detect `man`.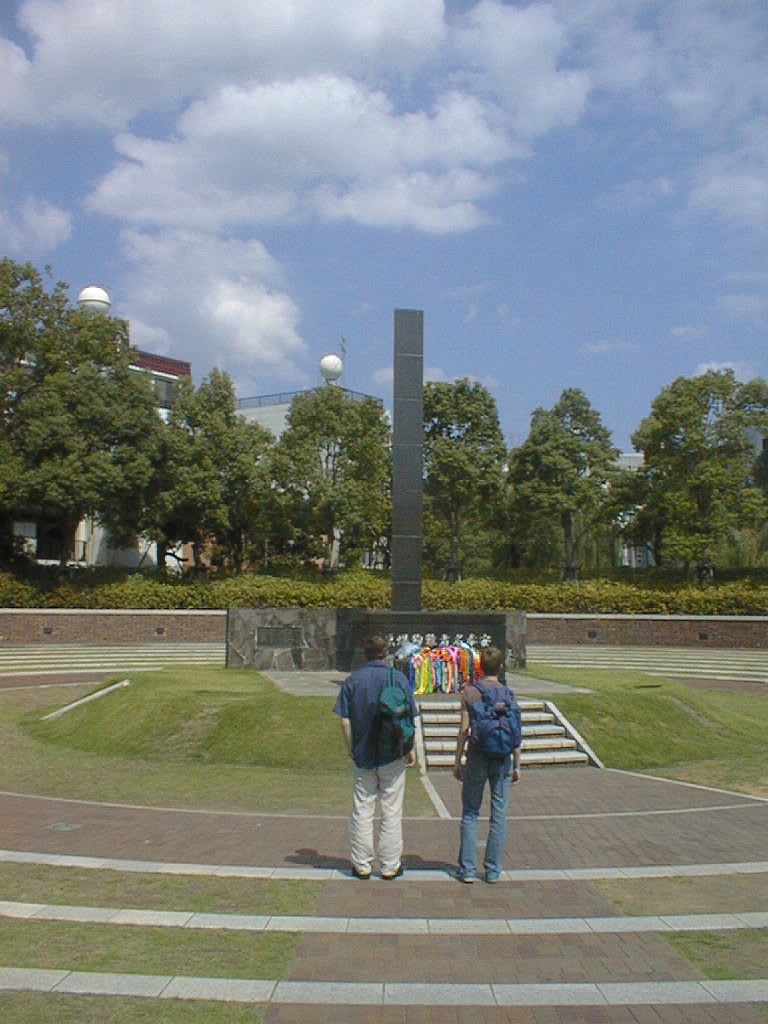
Detected at 333/623/415/882.
